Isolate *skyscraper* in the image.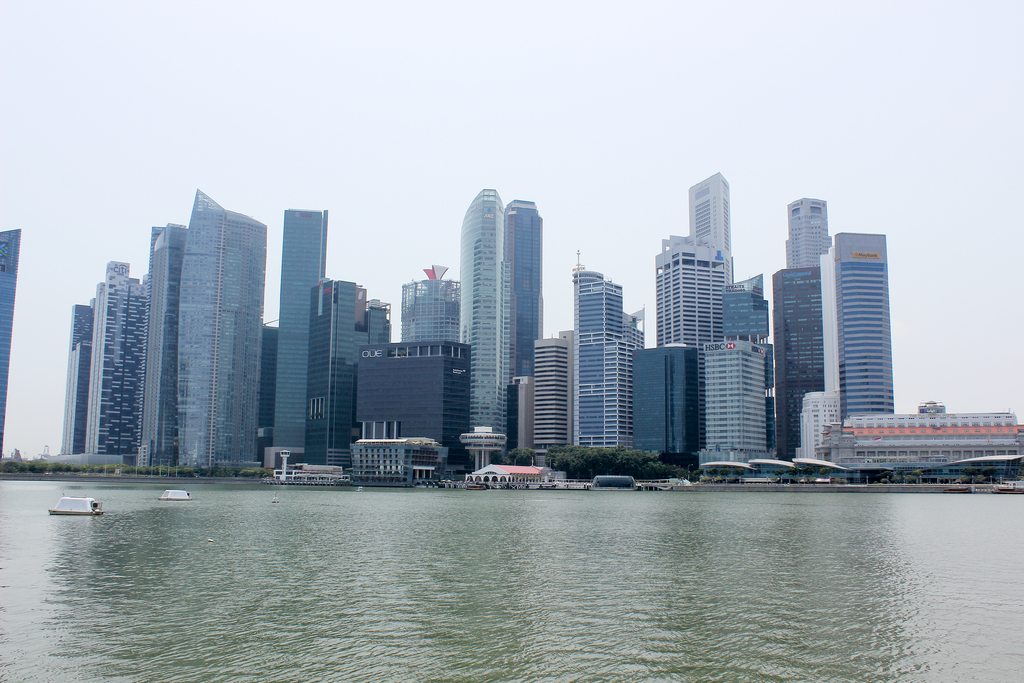
Isolated region: box(61, 302, 95, 461).
